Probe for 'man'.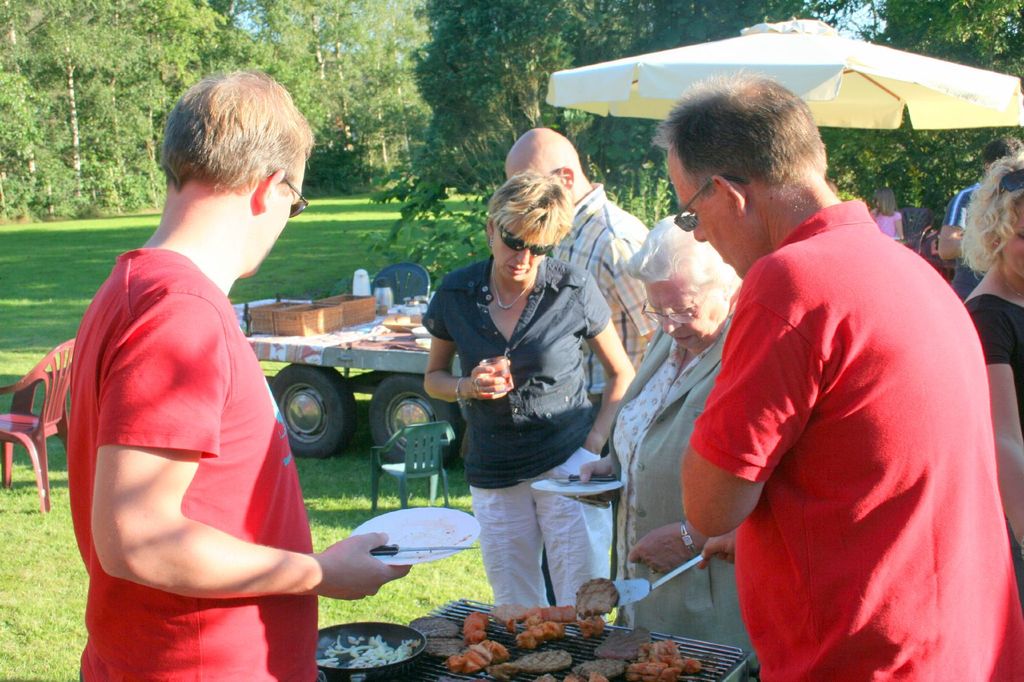
Probe result: x1=65, y1=62, x2=412, y2=681.
